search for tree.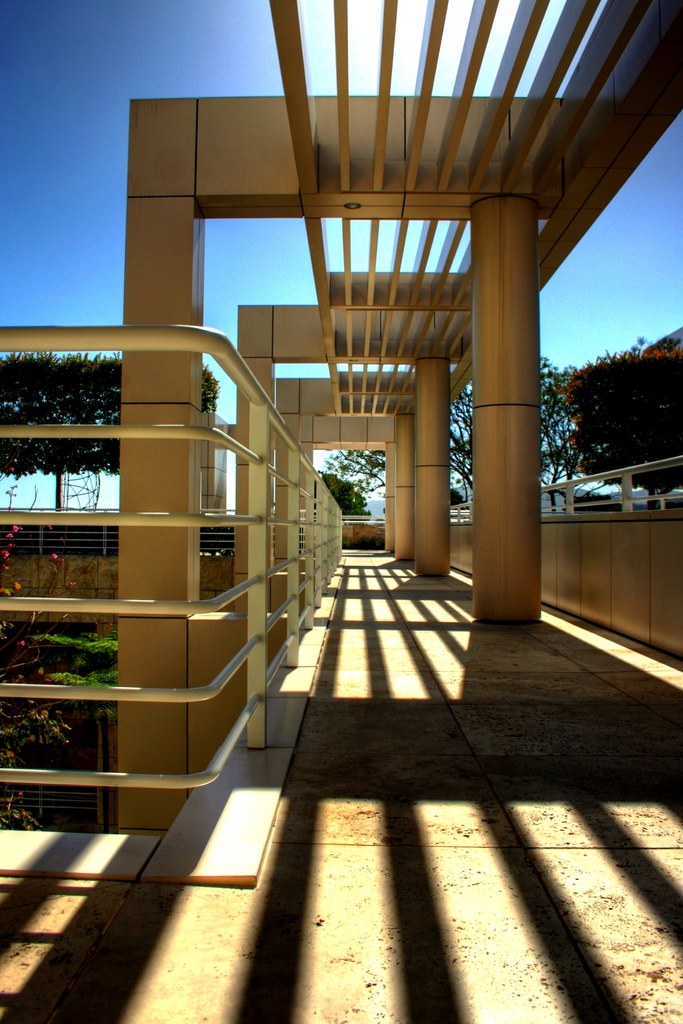
Found at [left=0, top=351, right=216, bottom=472].
